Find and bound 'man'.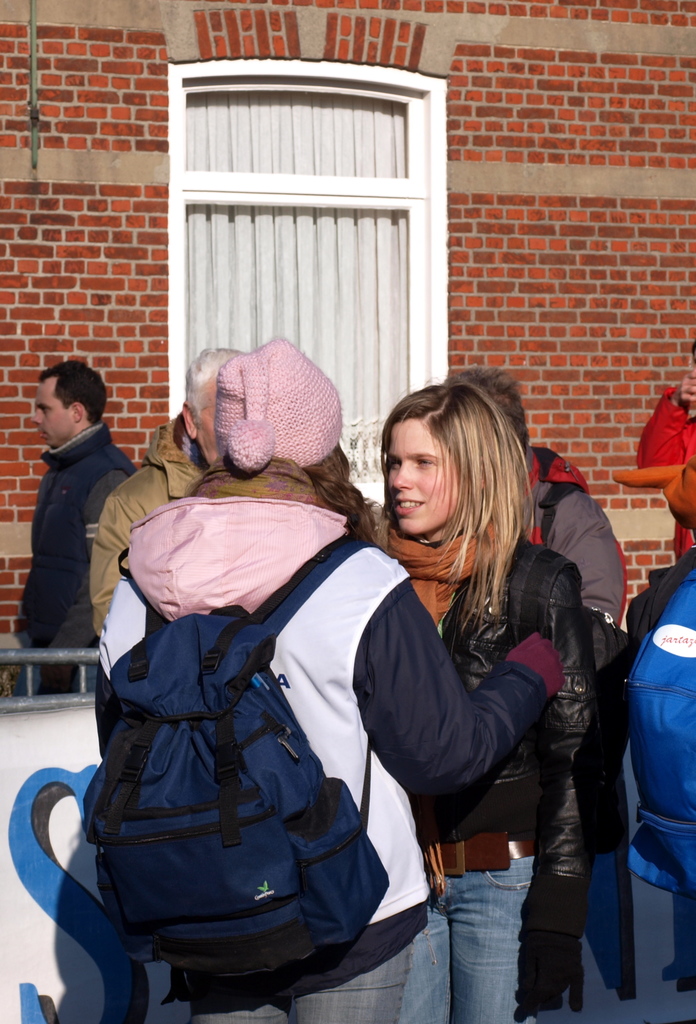
Bound: [13,356,138,694].
